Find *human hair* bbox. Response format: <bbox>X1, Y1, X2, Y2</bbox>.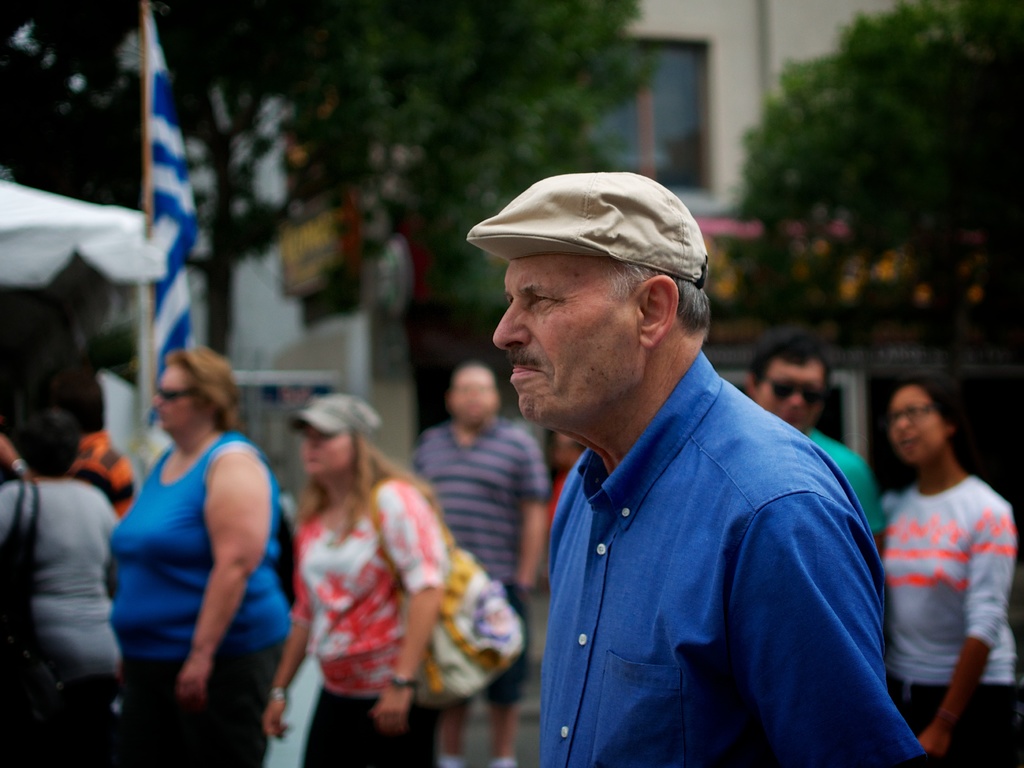
<bbox>886, 370, 963, 438</bbox>.
